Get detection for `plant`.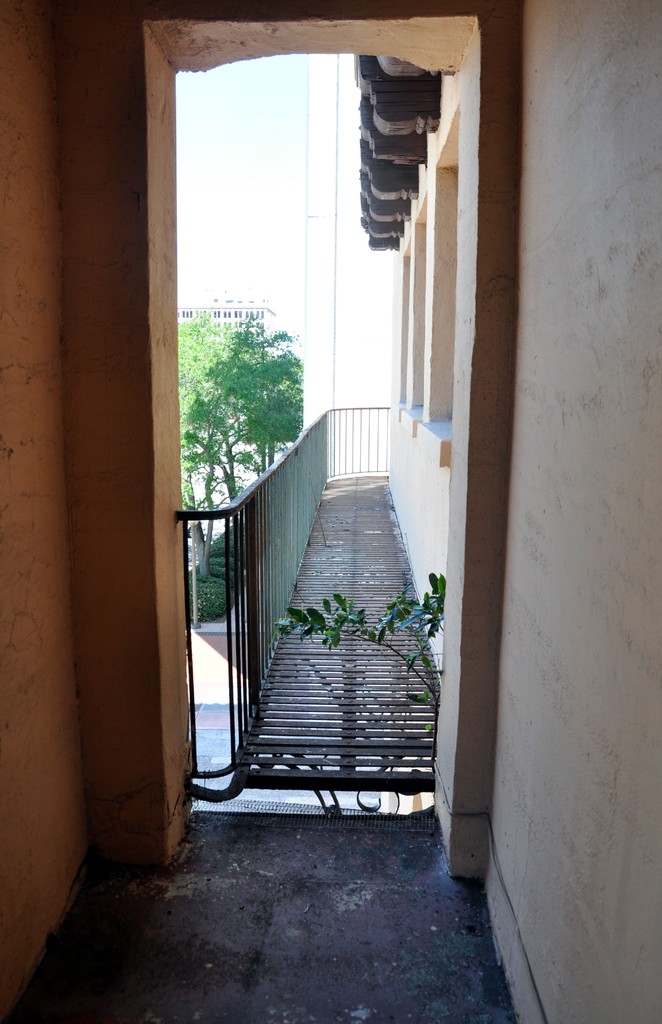
Detection: box(276, 573, 443, 745).
